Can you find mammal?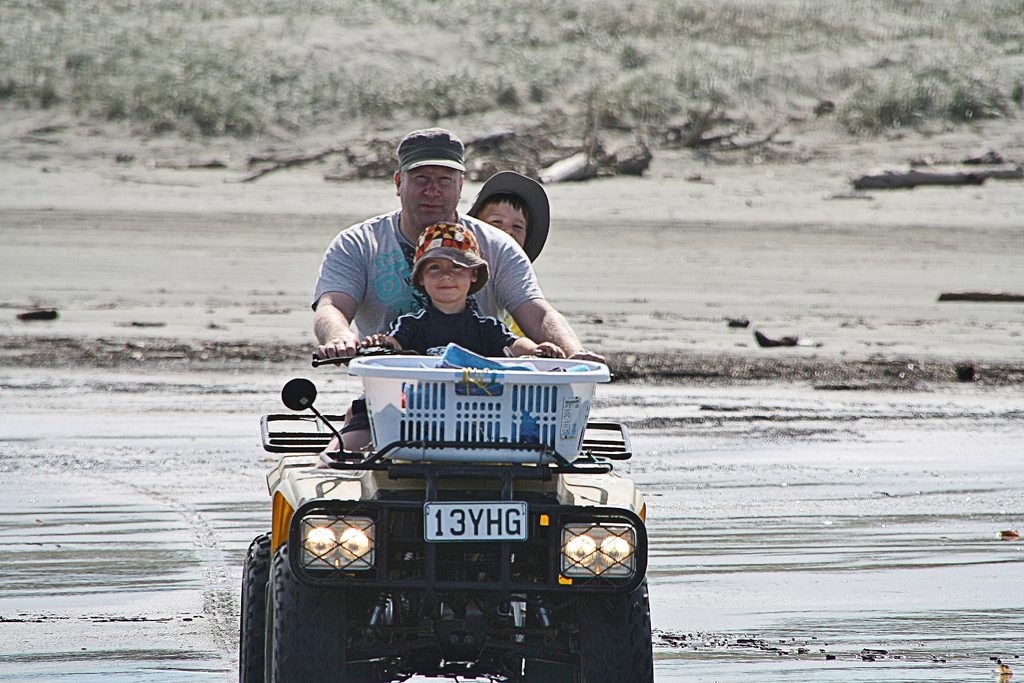
Yes, bounding box: <bbox>473, 164, 552, 344</bbox>.
